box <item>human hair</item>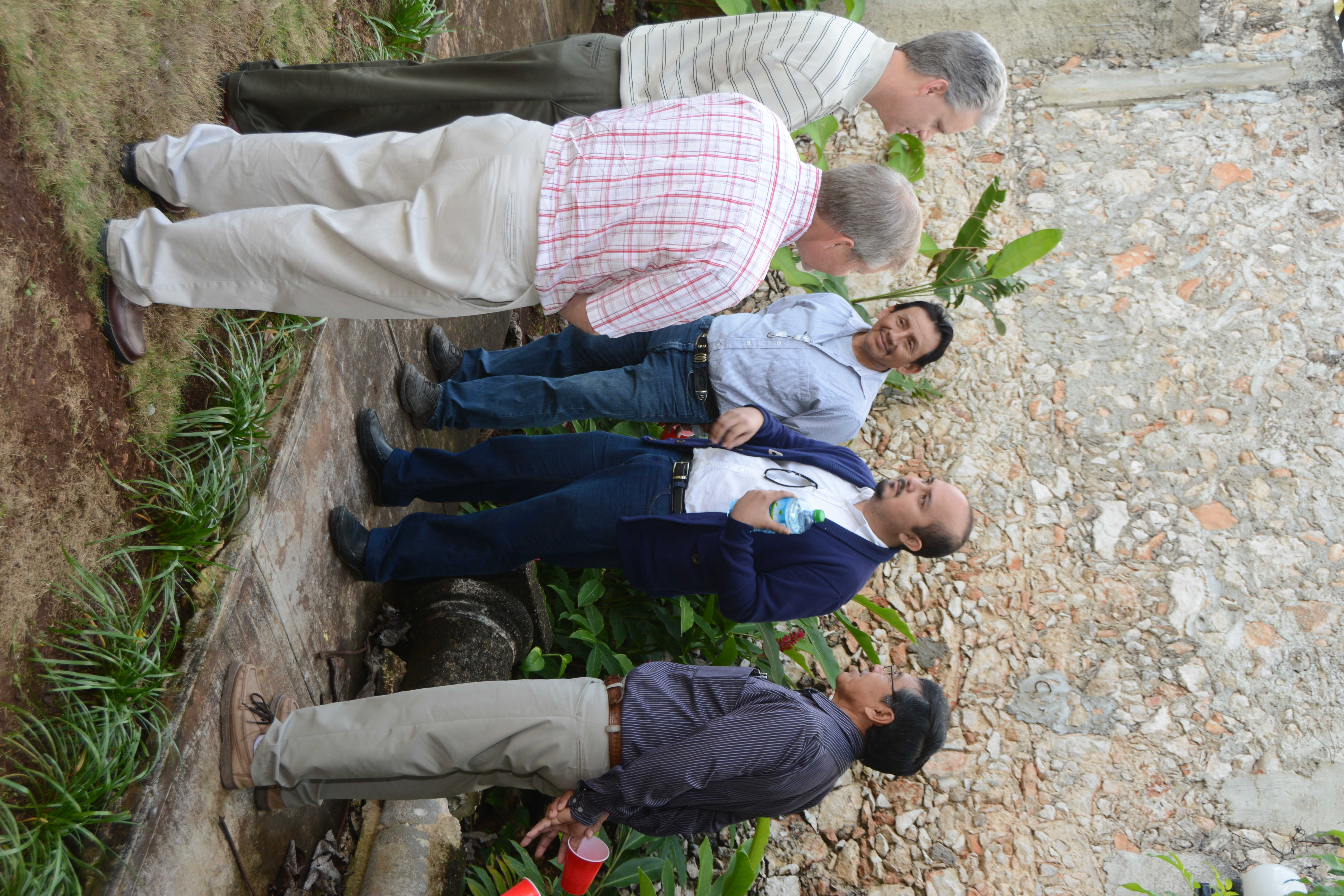
(x1=194, y1=151, x2=213, y2=175)
